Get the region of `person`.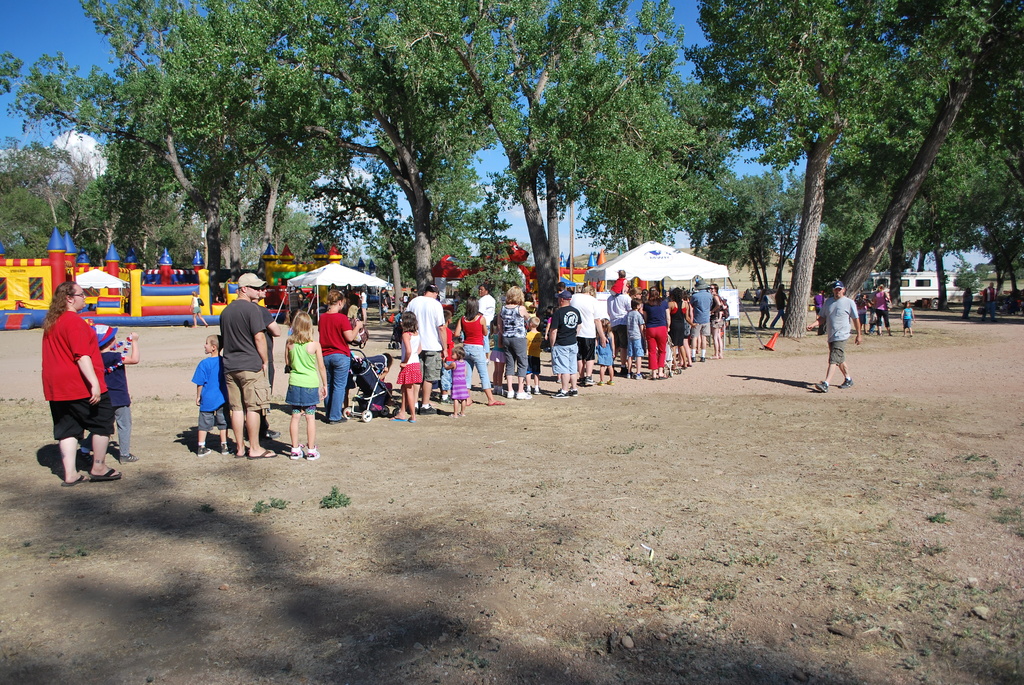
l=70, t=317, r=142, b=462.
